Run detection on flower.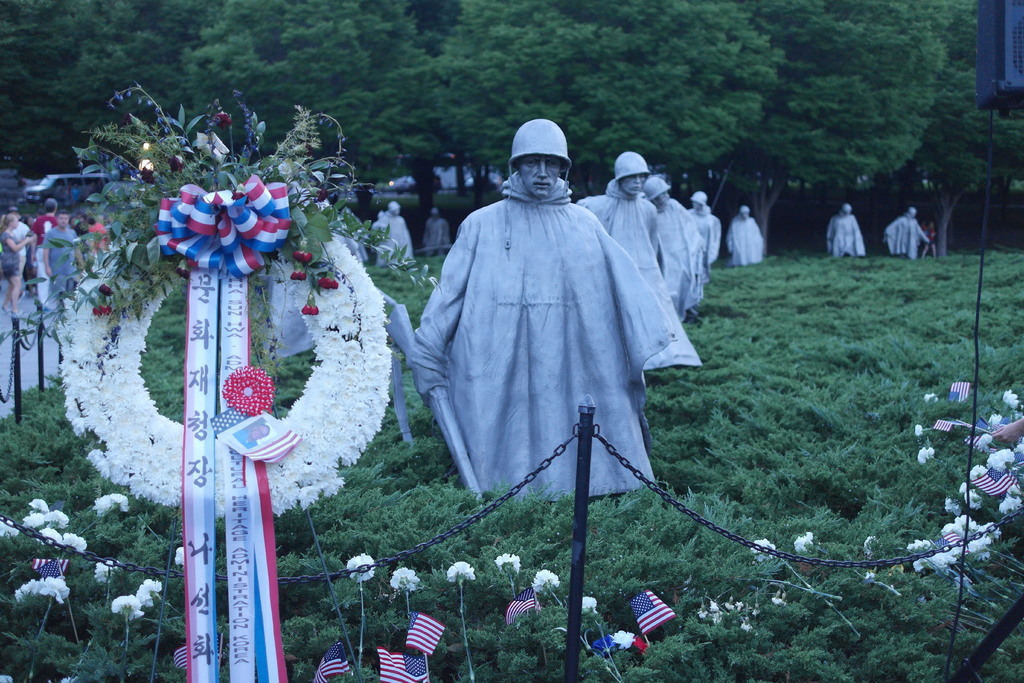
Result: detection(47, 509, 69, 531).
